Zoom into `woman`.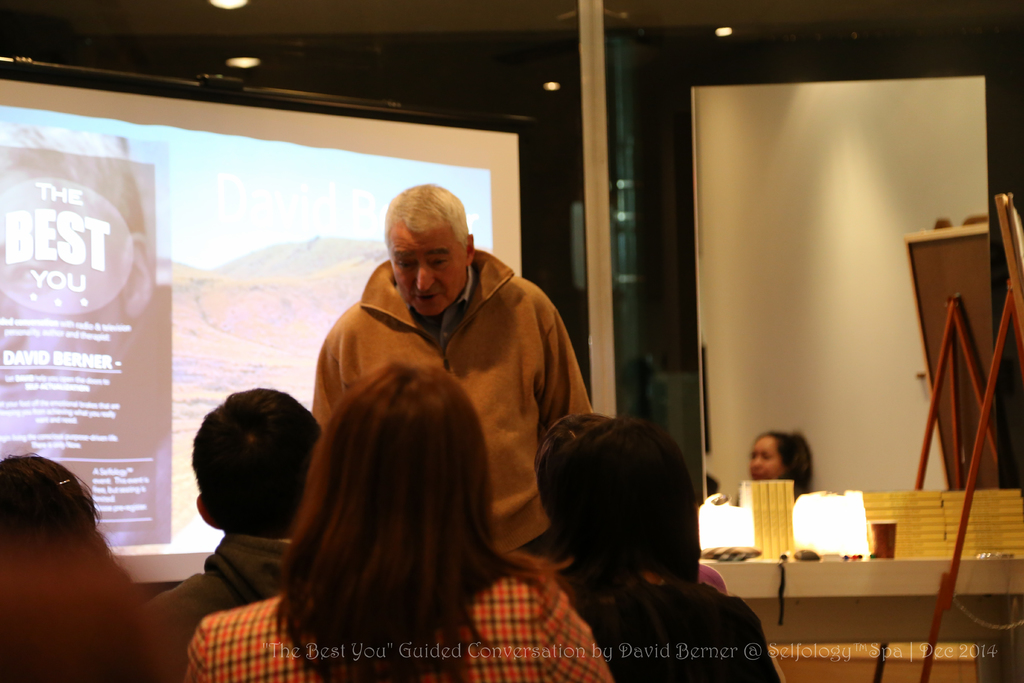
Zoom target: [744, 422, 810, 501].
